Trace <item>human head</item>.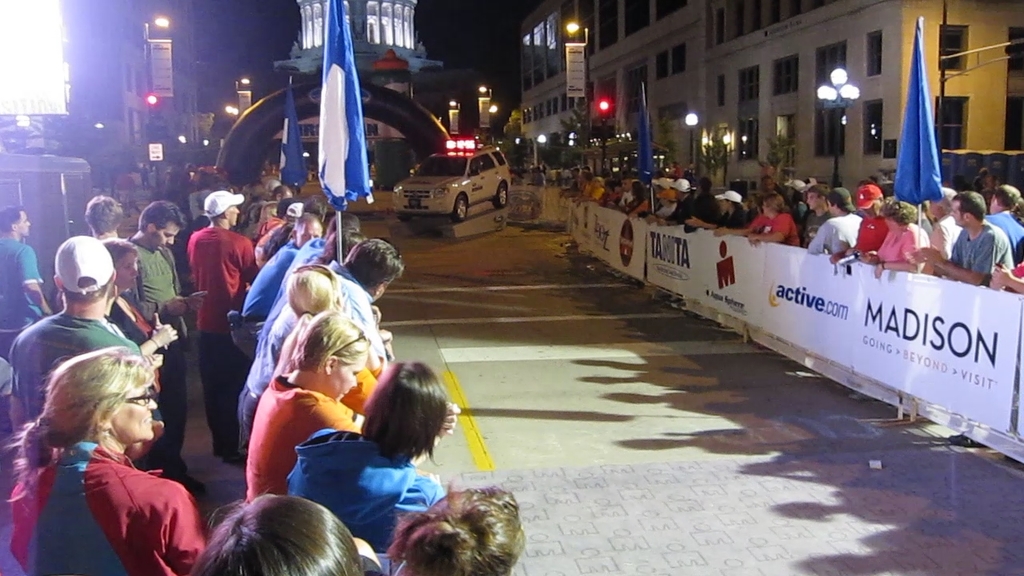
Traced to x1=273 y1=185 x2=298 y2=200.
